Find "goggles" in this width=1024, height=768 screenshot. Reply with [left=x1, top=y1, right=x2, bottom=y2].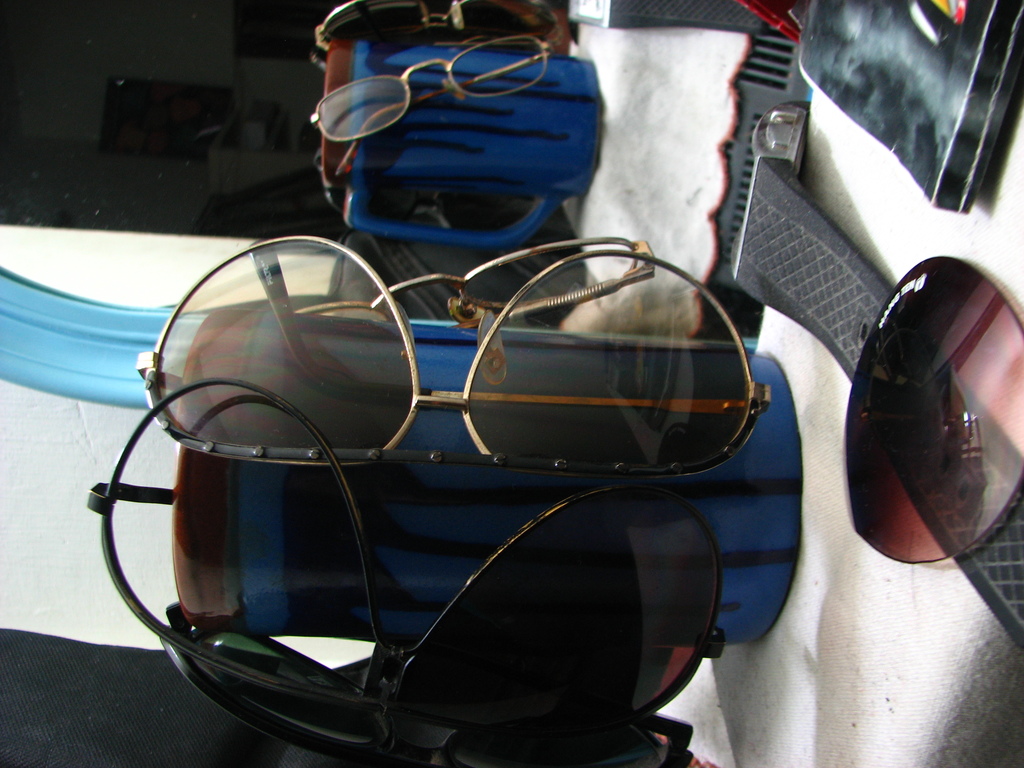
[left=80, top=367, right=730, bottom=732].
